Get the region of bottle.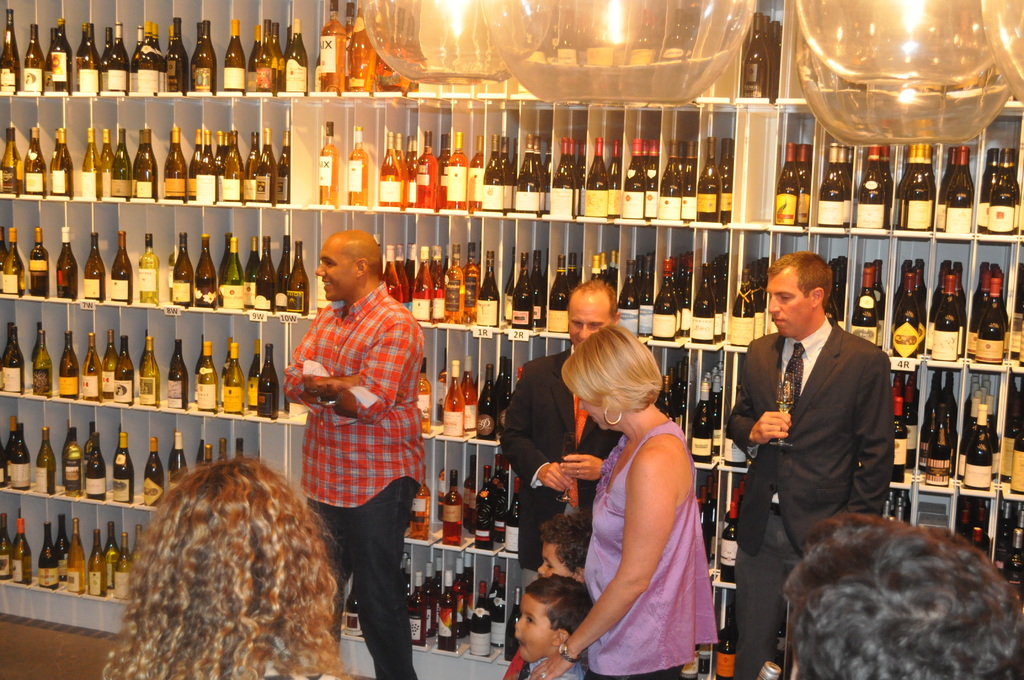
53/224/82/302.
